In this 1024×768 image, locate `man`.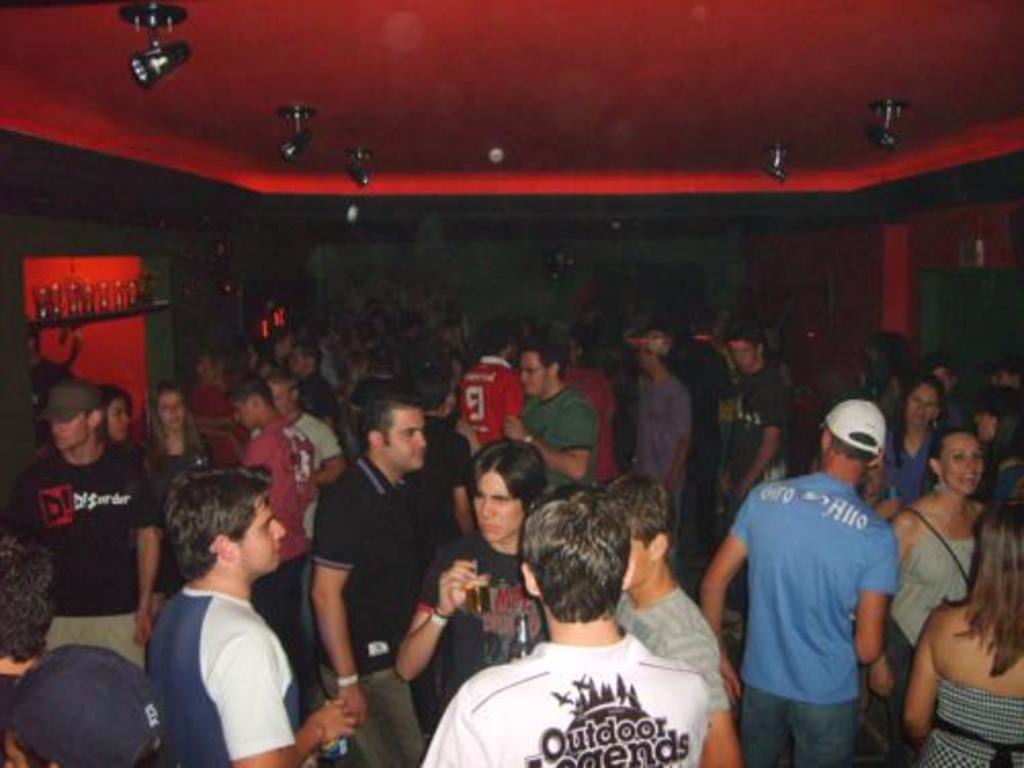
Bounding box: (left=721, top=326, right=805, bottom=604).
